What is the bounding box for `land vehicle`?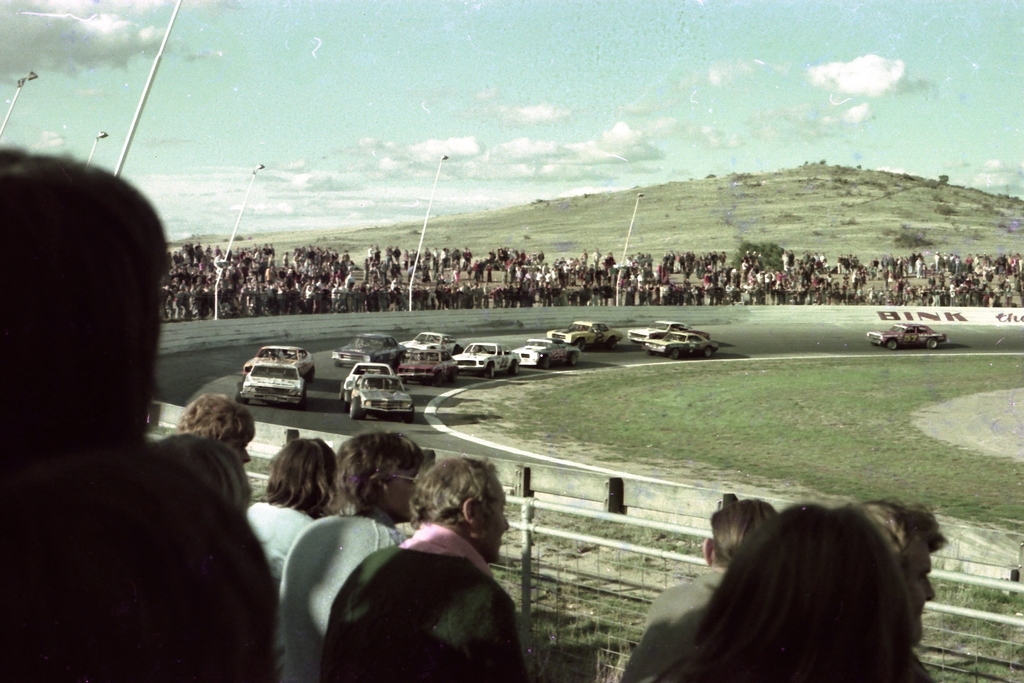
(x1=547, y1=322, x2=625, y2=350).
